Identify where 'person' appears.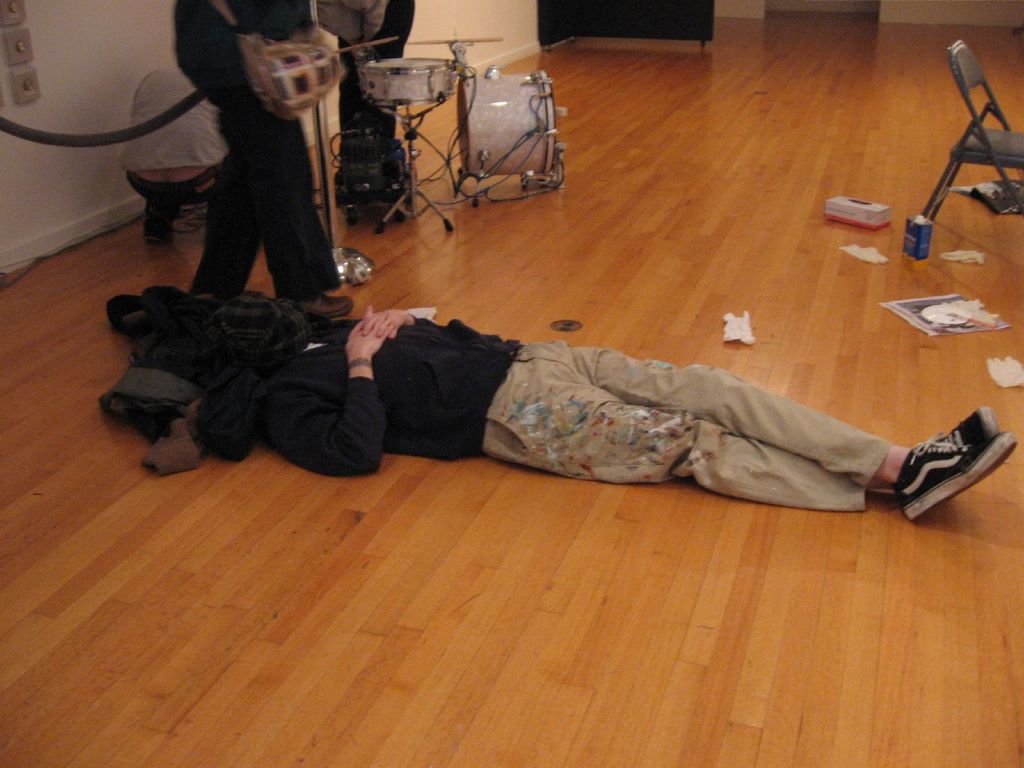
Appears at 177, 0, 351, 322.
